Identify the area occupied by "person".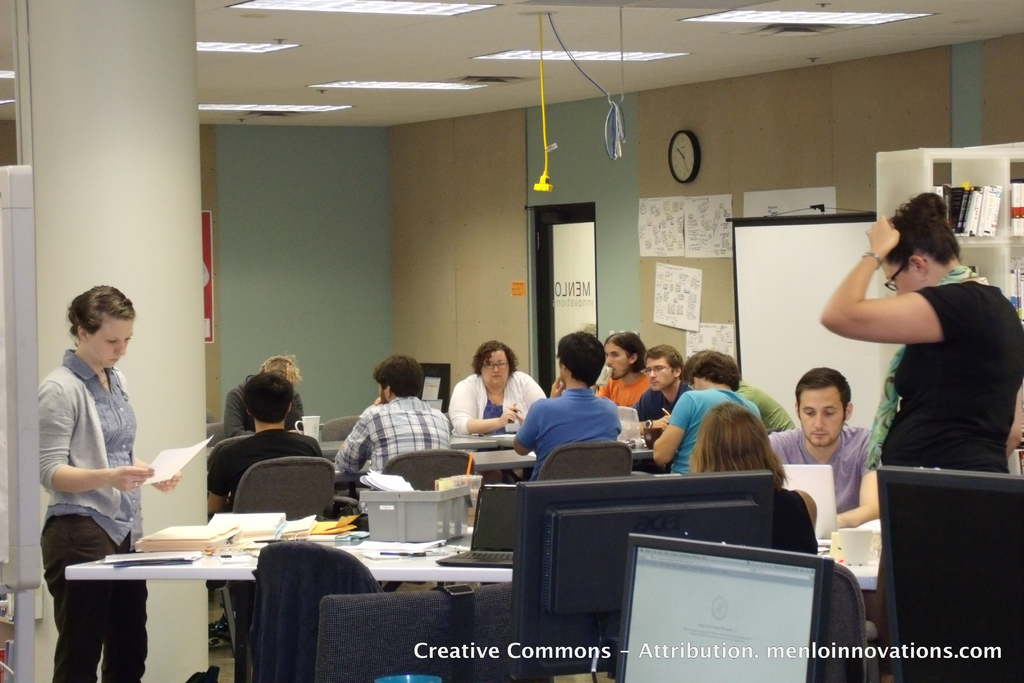
Area: 24, 273, 191, 682.
